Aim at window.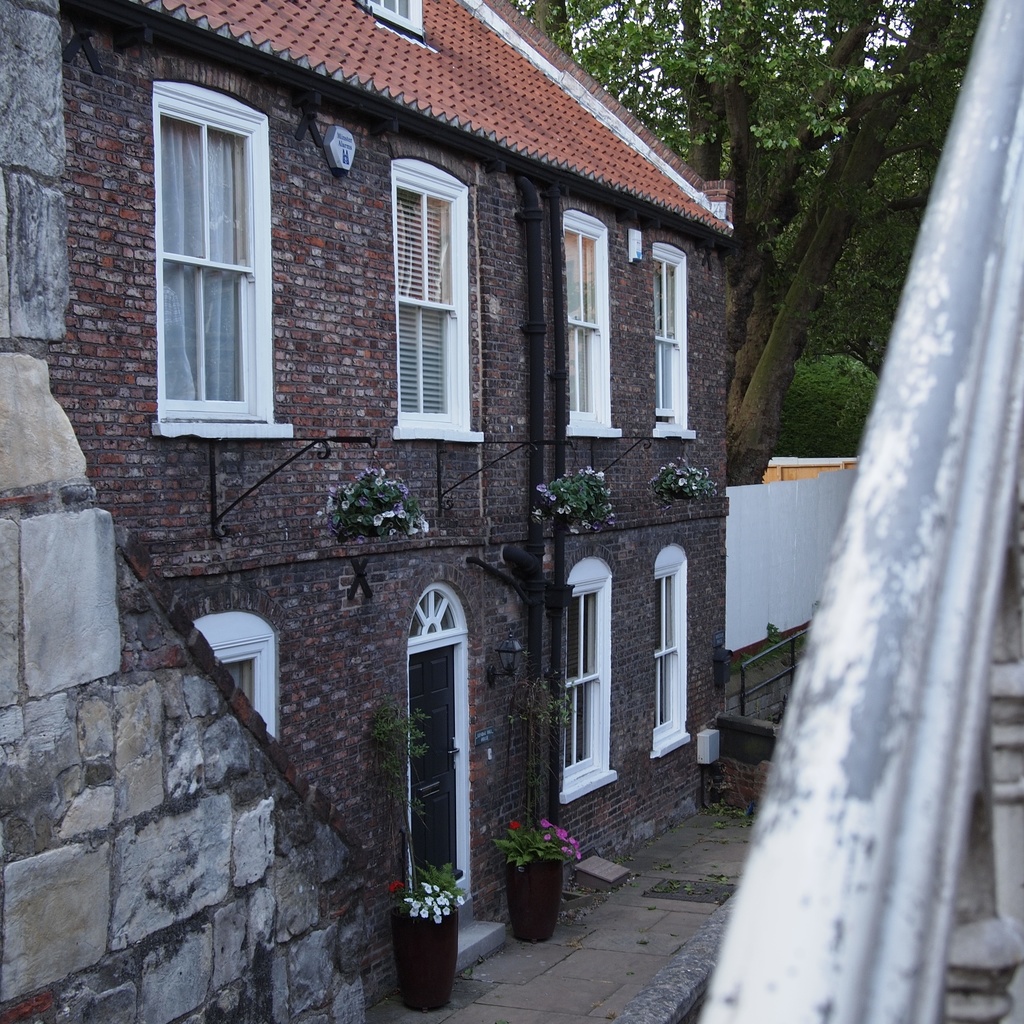
Aimed at region(159, 56, 291, 446).
